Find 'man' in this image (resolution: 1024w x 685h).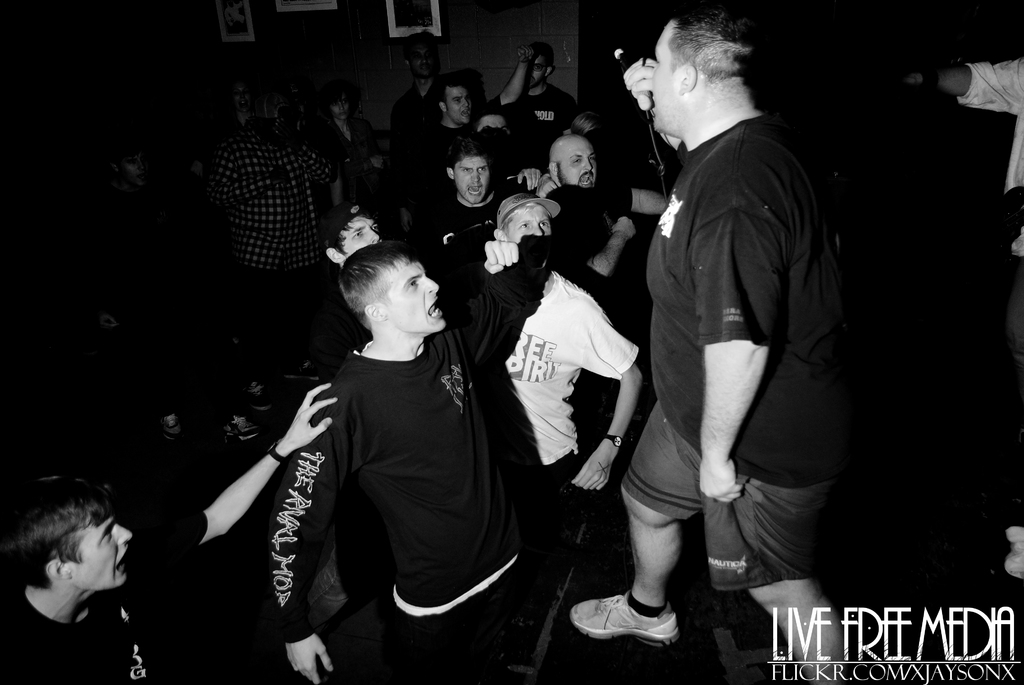
left=314, top=90, right=385, bottom=190.
